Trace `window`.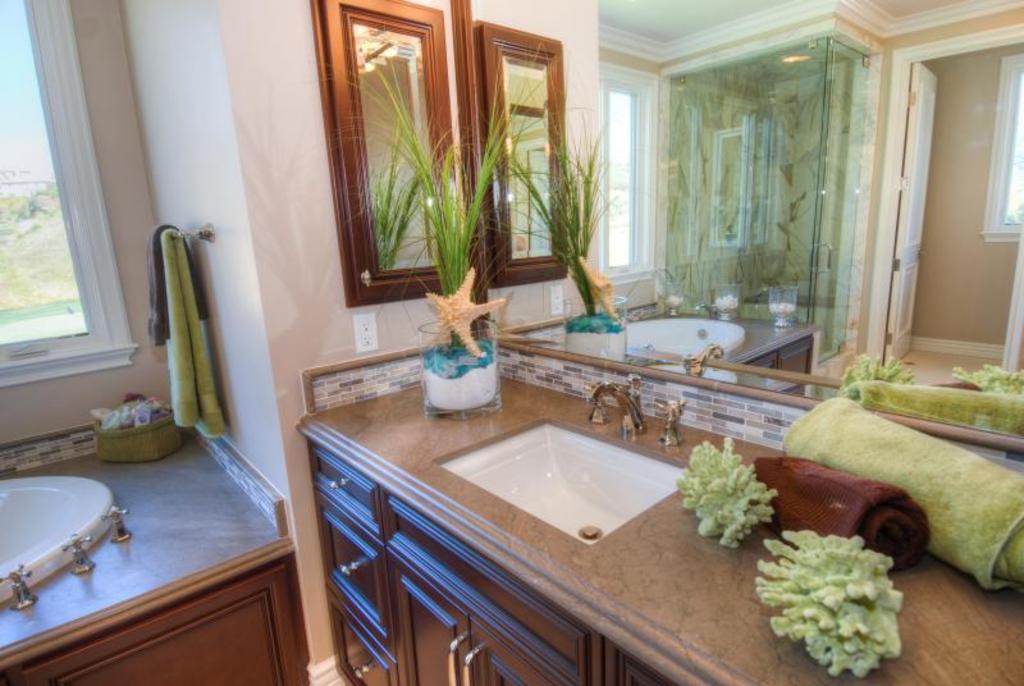
Traced to [x1=978, y1=51, x2=1023, y2=246].
